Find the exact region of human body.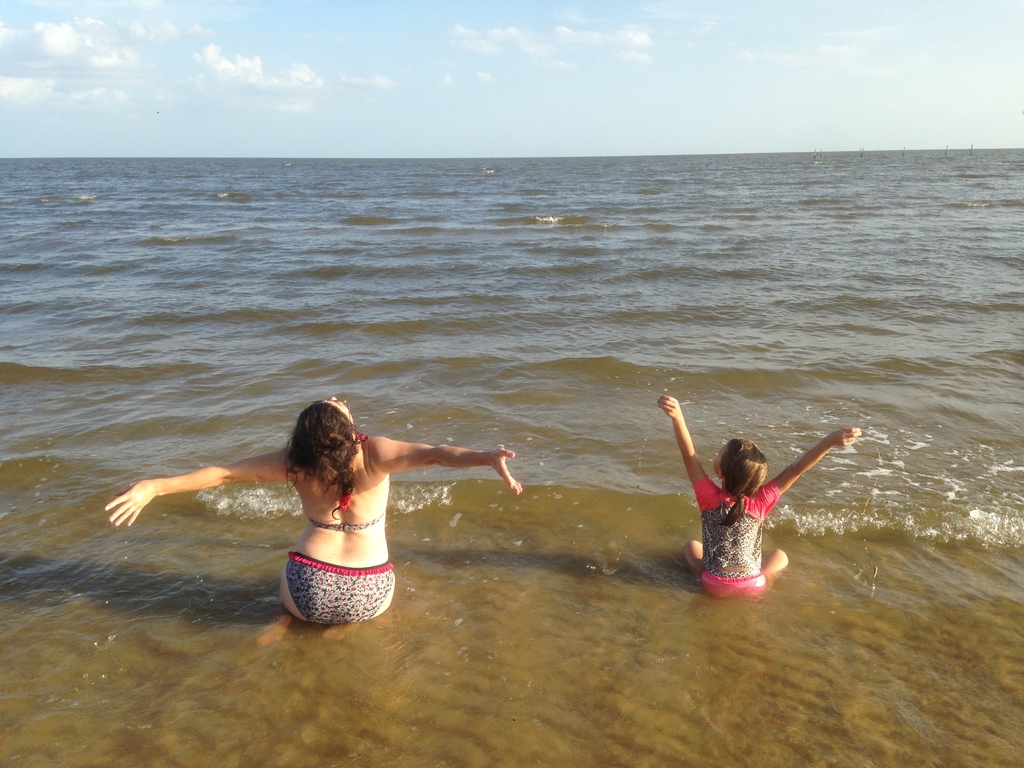
Exact region: {"x1": 662, "y1": 392, "x2": 863, "y2": 609}.
